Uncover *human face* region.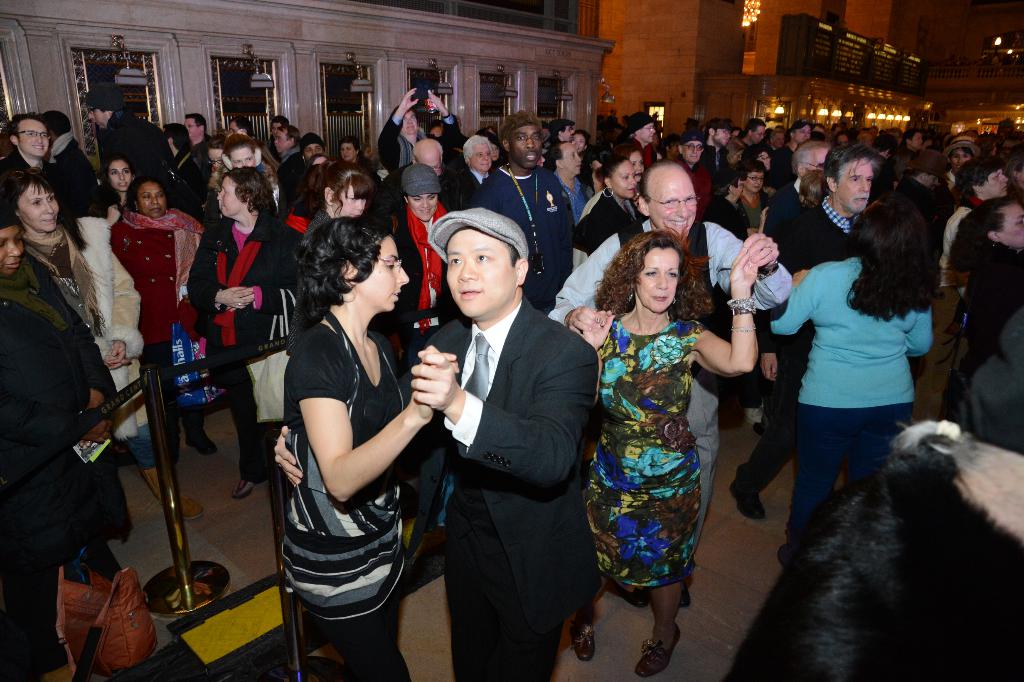
Uncovered: pyautogui.locateOnScreen(228, 146, 253, 170).
